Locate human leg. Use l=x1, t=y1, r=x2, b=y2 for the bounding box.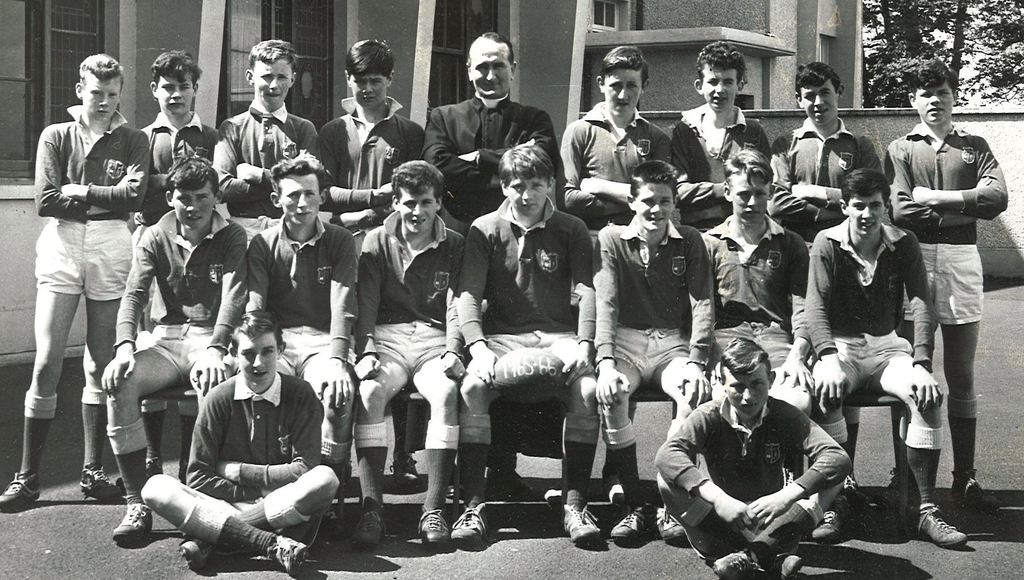
l=404, t=324, r=458, b=543.
